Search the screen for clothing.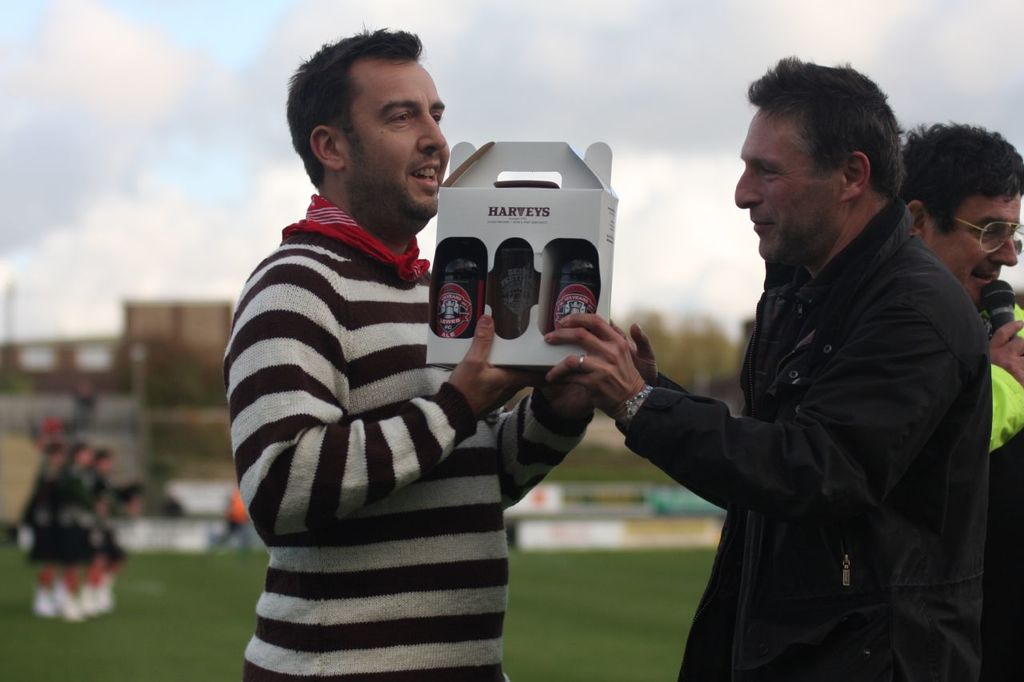
Found at x1=32 y1=468 x2=66 y2=571.
